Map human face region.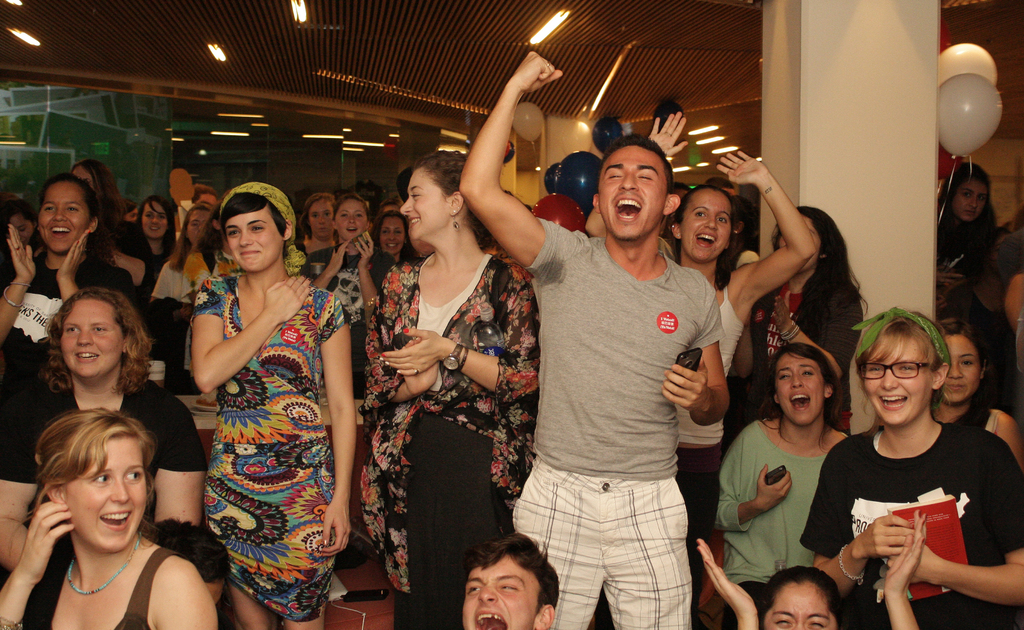
Mapped to {"x1": 776, "y1": 348, "x2": 824, "y2": 423}.
